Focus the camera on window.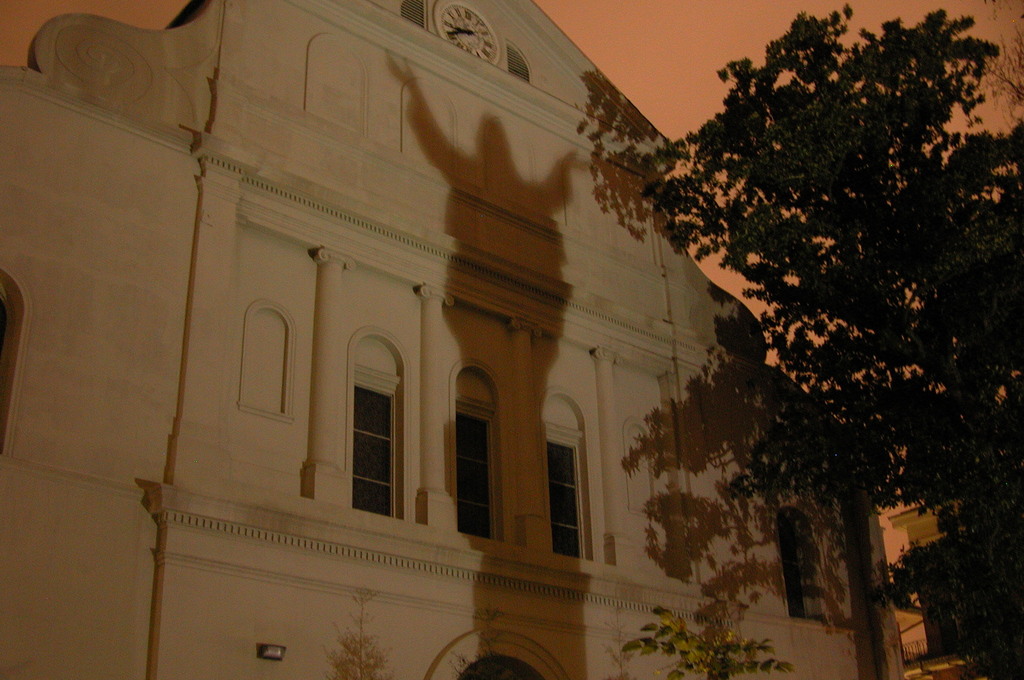
Focus region: box(458, 414, 497, 541).
